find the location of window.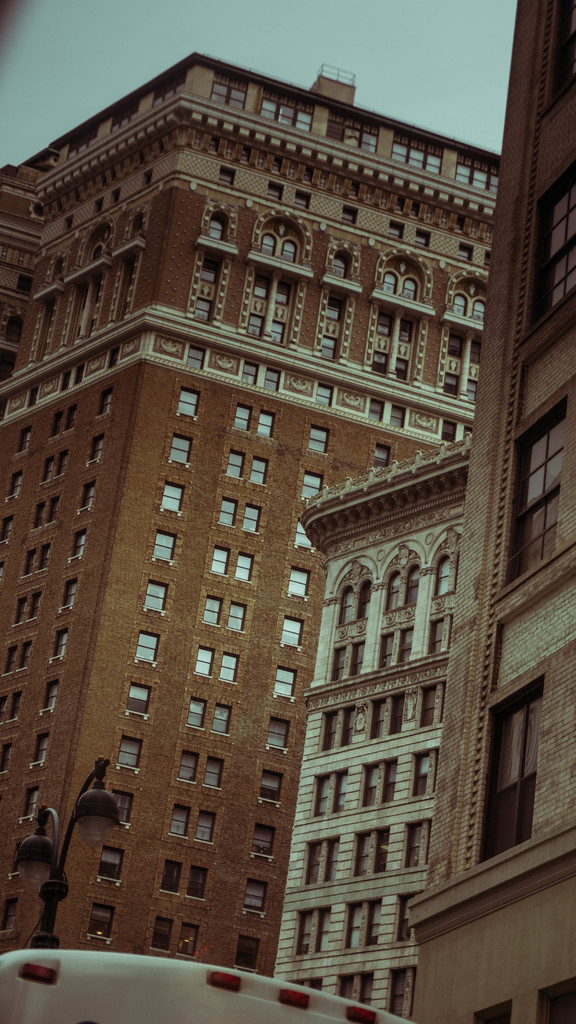
Location: locate(382, 406, 410, 431).
